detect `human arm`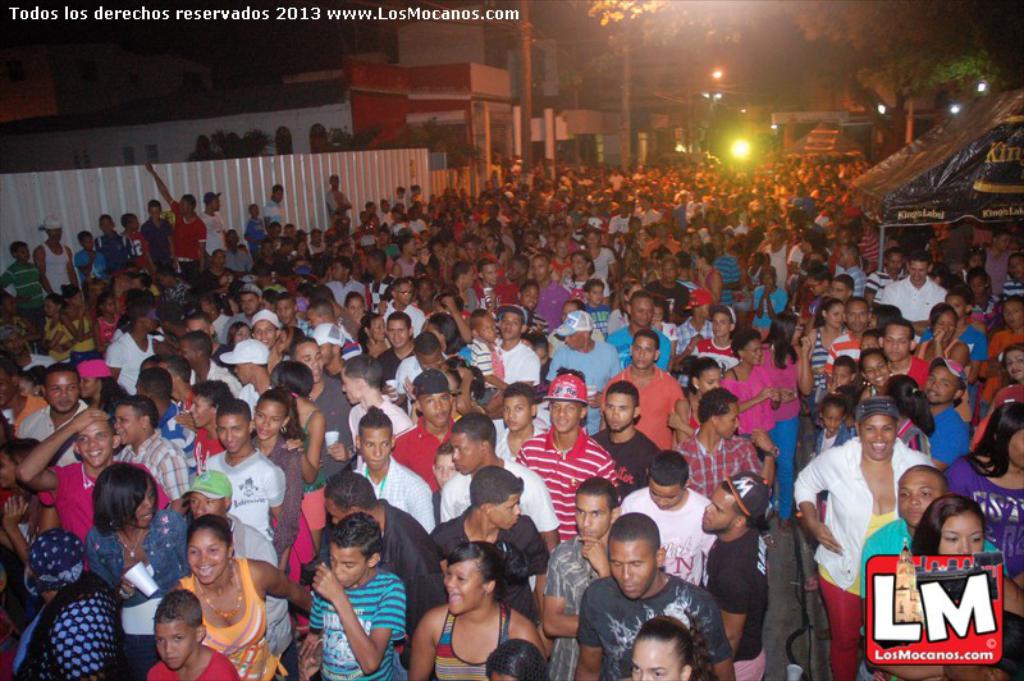
bbox=[87, 539, 136, 597]
